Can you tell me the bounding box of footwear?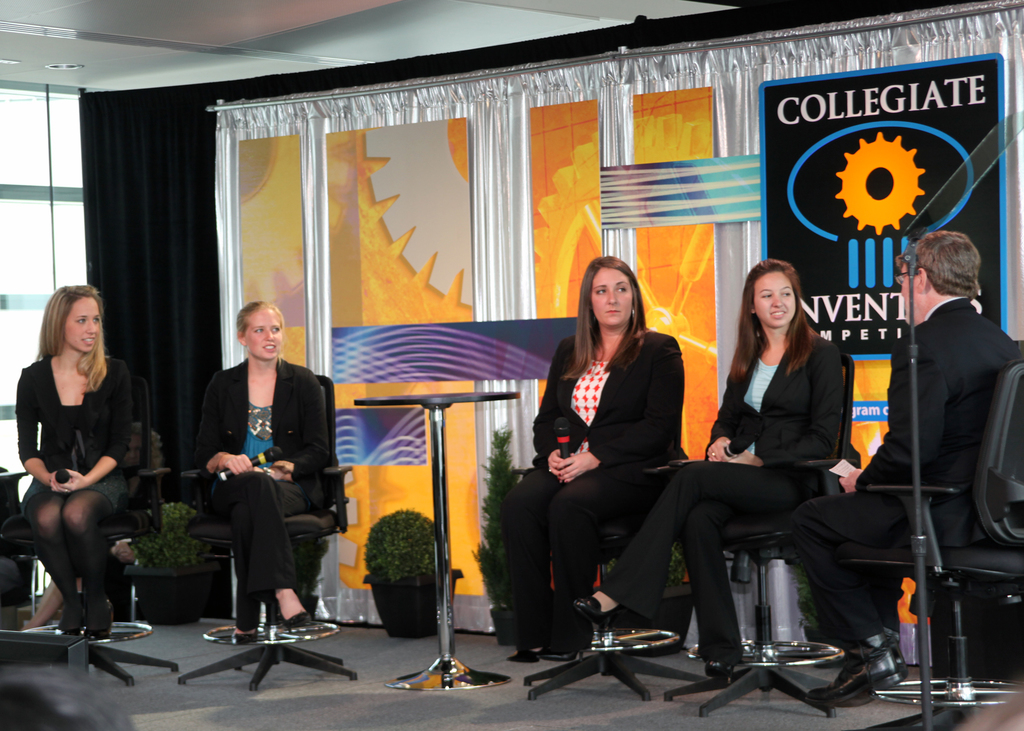
[287,609,314,631].
